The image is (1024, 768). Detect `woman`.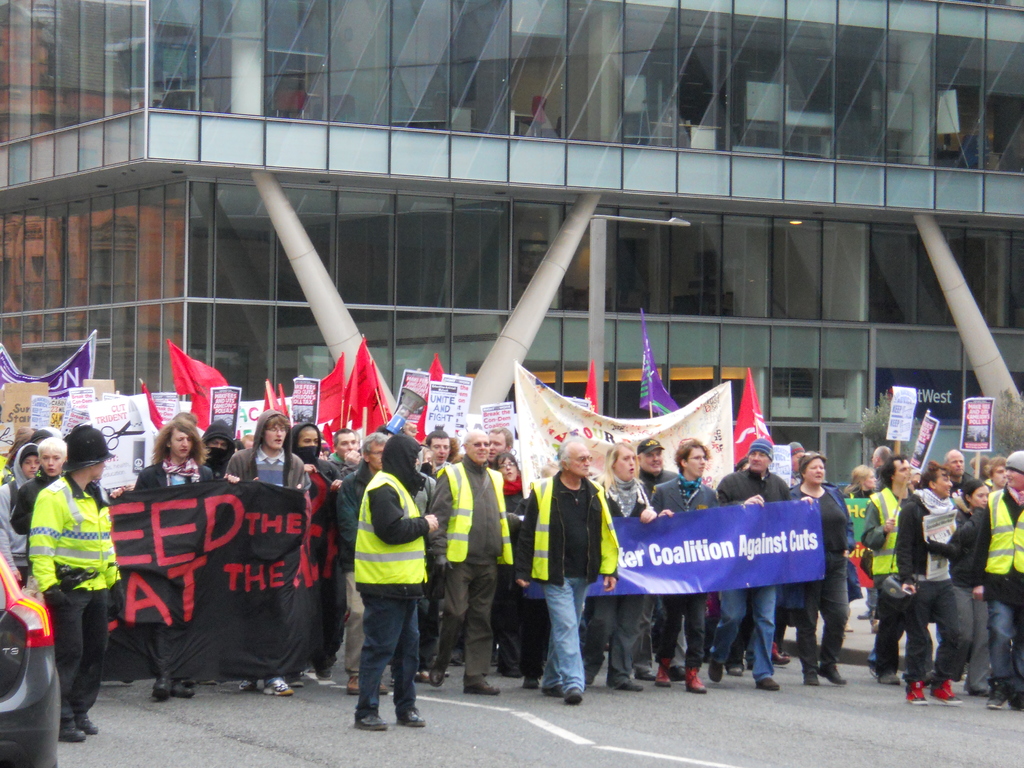
Detection: bbox=[845, 464, 876, 500].
